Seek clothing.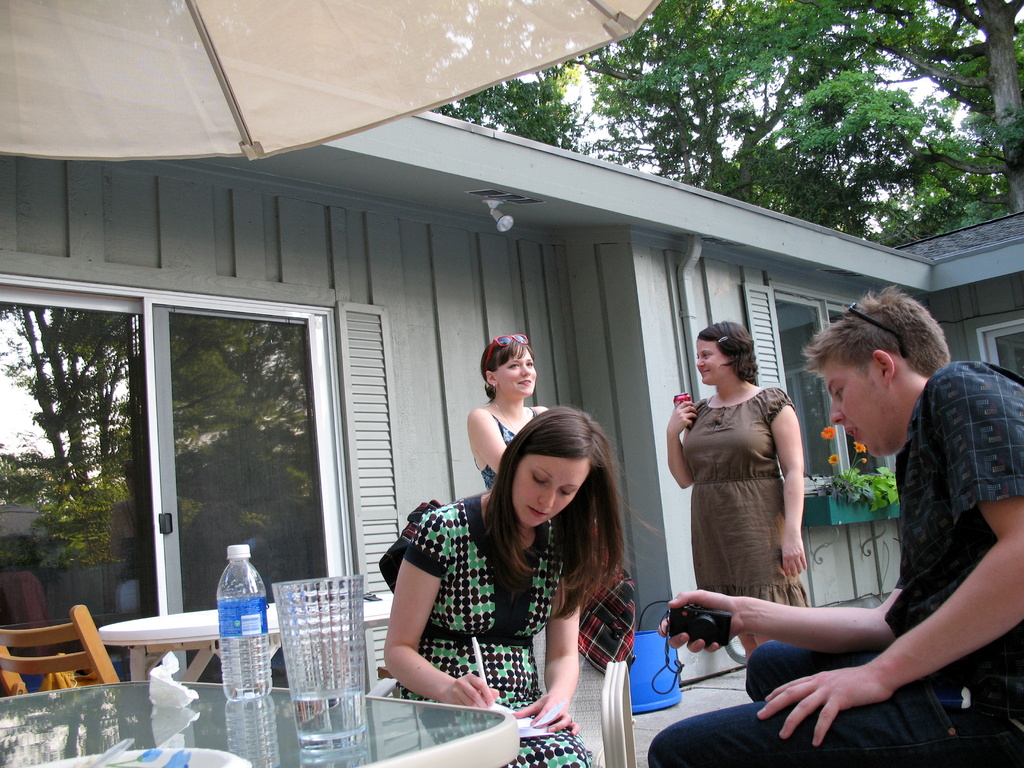
381:490:630:714.
